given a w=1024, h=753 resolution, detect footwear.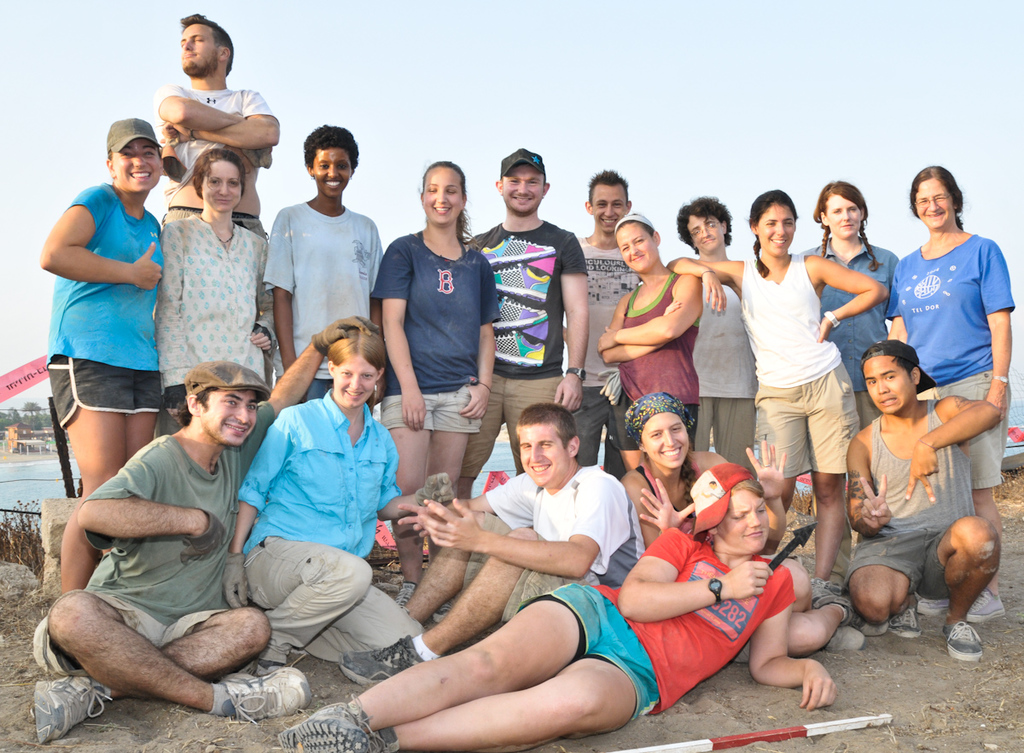
x1=812, y1=580, x2=892, y2=630.
